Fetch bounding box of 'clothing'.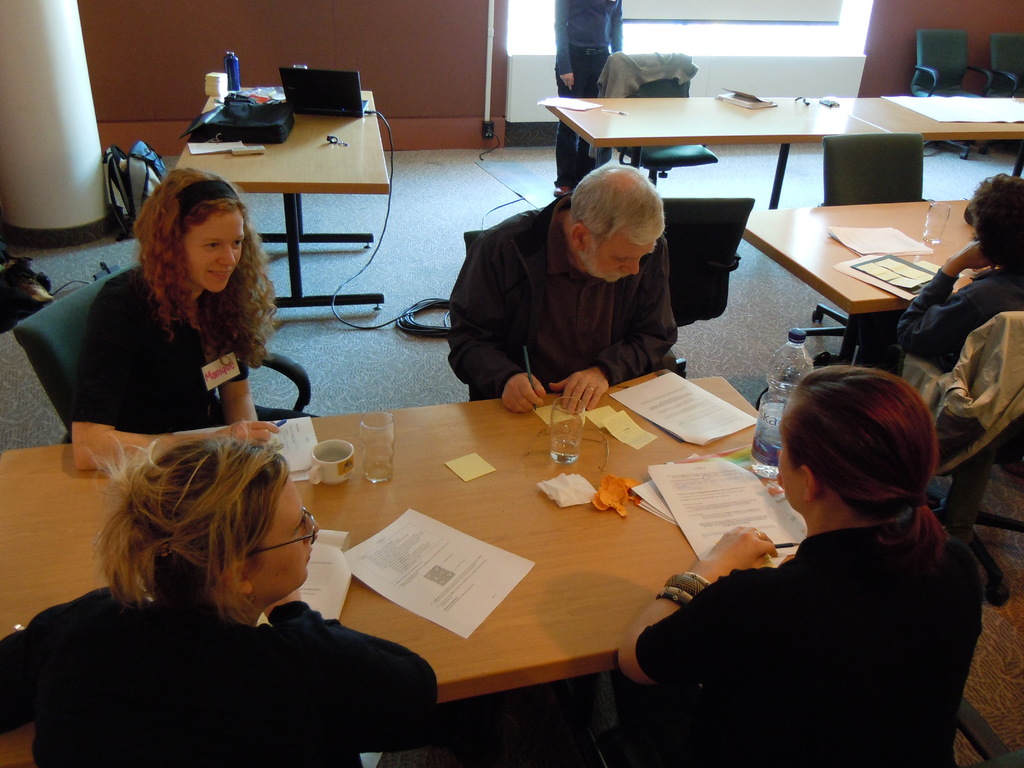
Bbox: 639:389:995:762.
